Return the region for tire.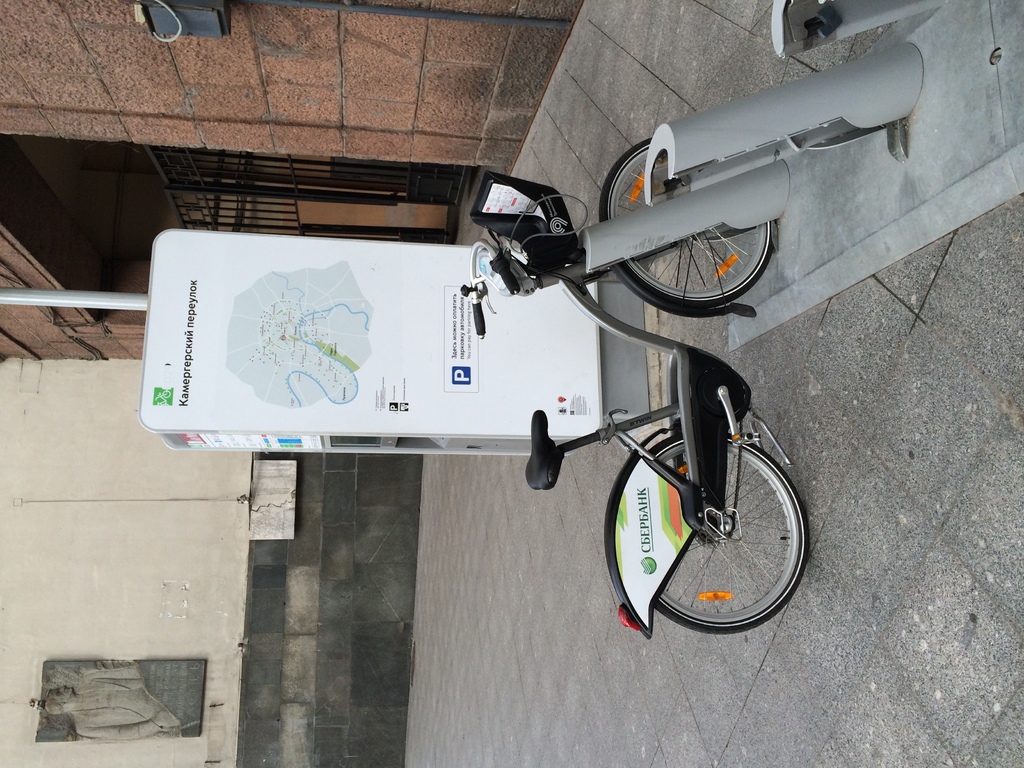
[598,138,774,305].
